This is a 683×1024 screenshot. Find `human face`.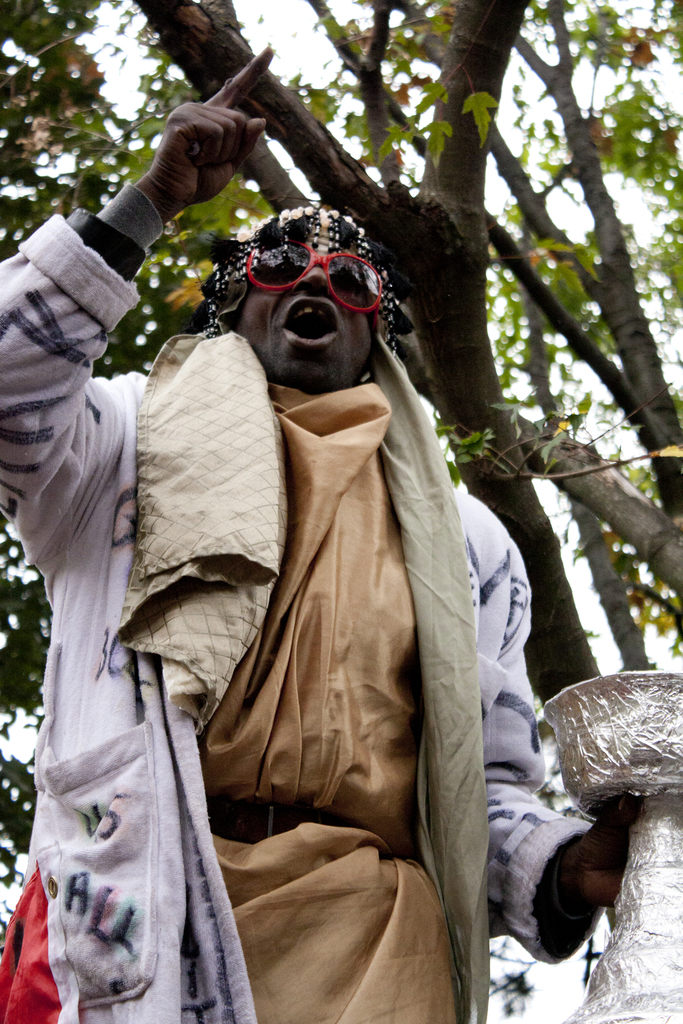
Bounding box: [x1=237, y1=260, x2=374, y2=395].
